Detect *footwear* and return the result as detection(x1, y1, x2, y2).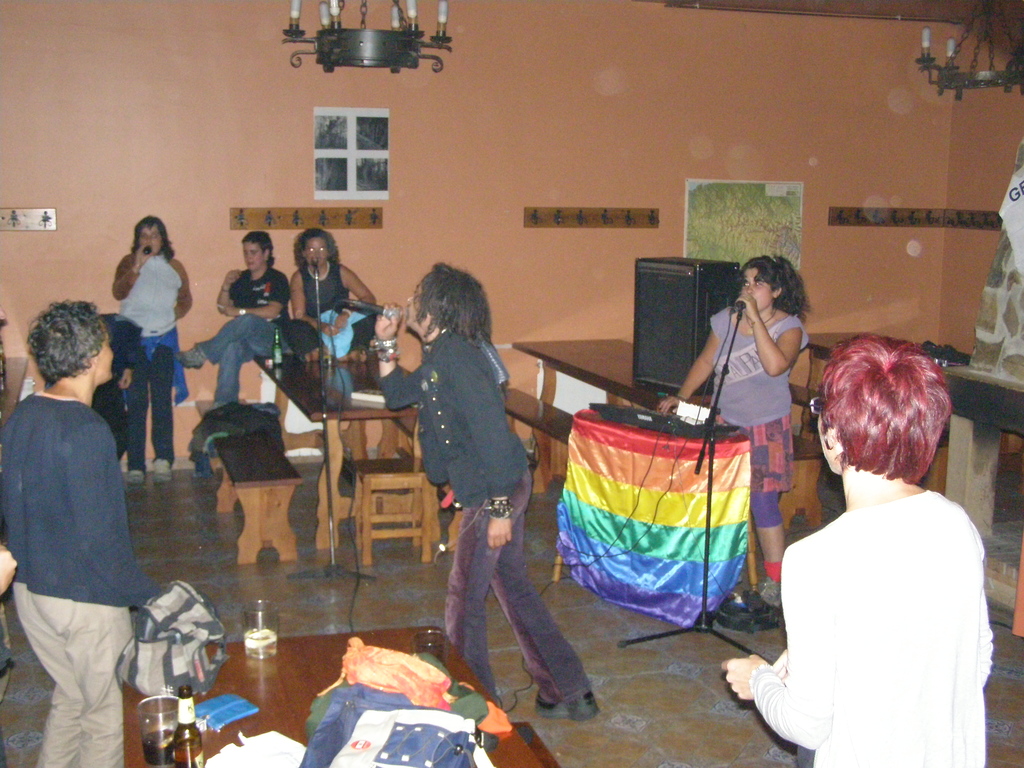
detection(761, 572, 781, 605).
